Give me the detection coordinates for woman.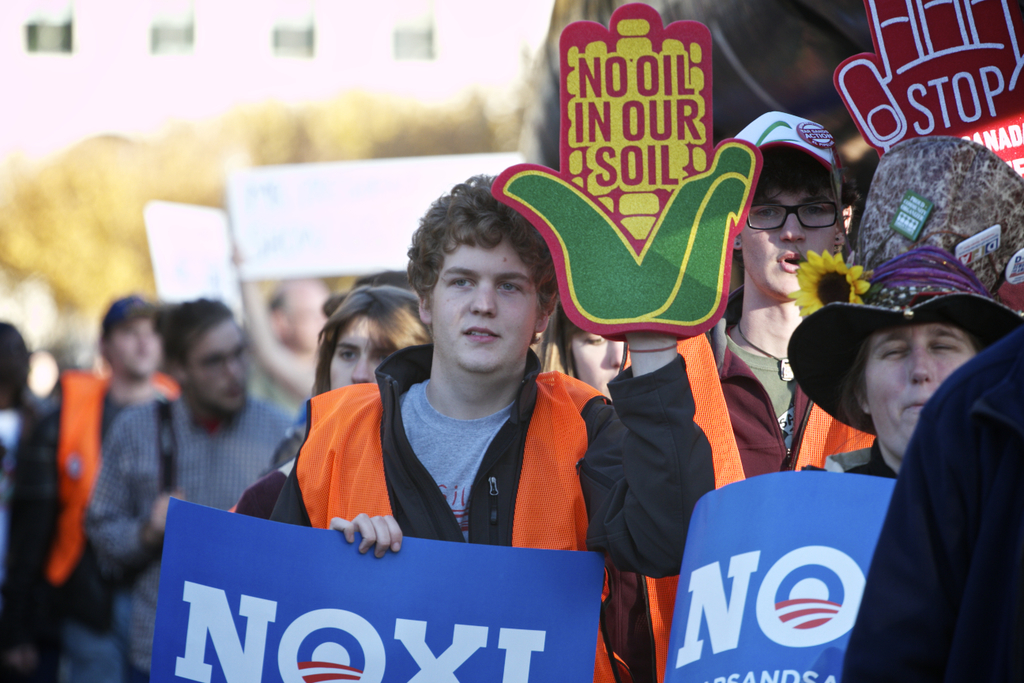
[left=235, top=285, right=432, bottom=522].
